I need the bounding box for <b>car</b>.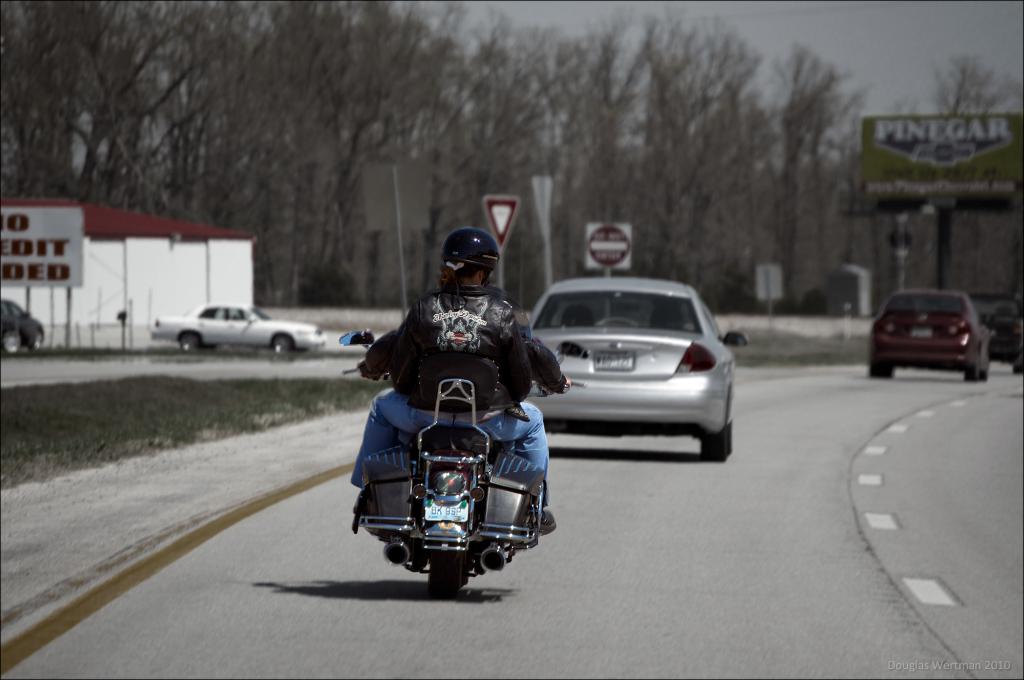
Here it is: (977,296,1023,374).
